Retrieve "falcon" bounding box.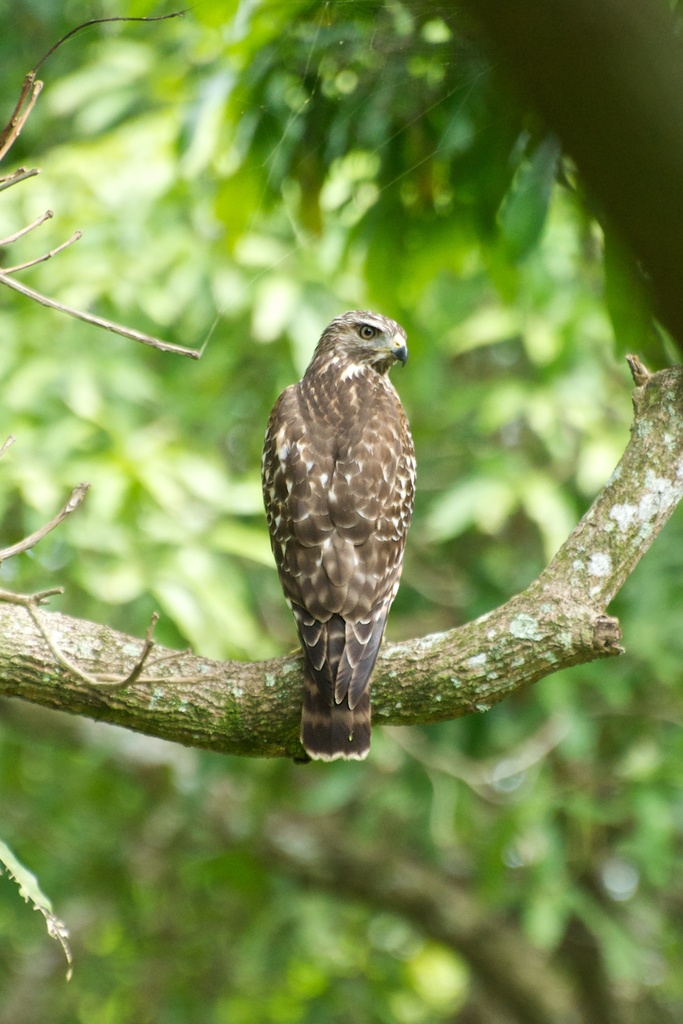
Bounding box: x1=260 y1=307 x2=416 y2=764.
